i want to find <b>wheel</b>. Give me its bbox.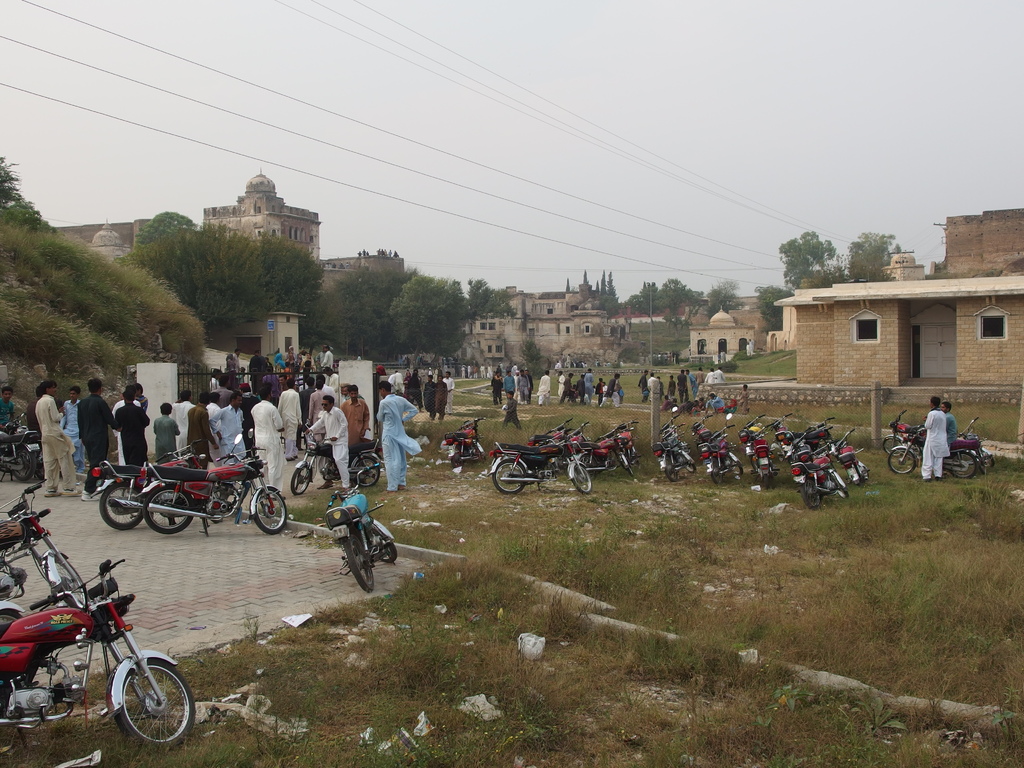
(59, 554, 86, 611).
